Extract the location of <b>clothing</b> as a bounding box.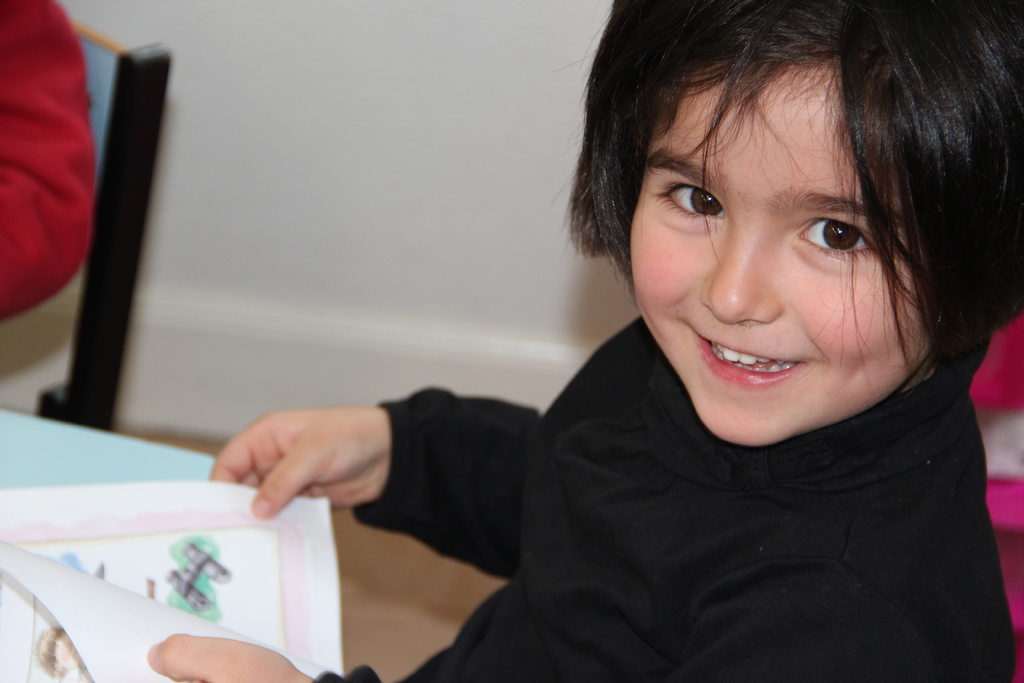
(0, 0, 98, 329).
